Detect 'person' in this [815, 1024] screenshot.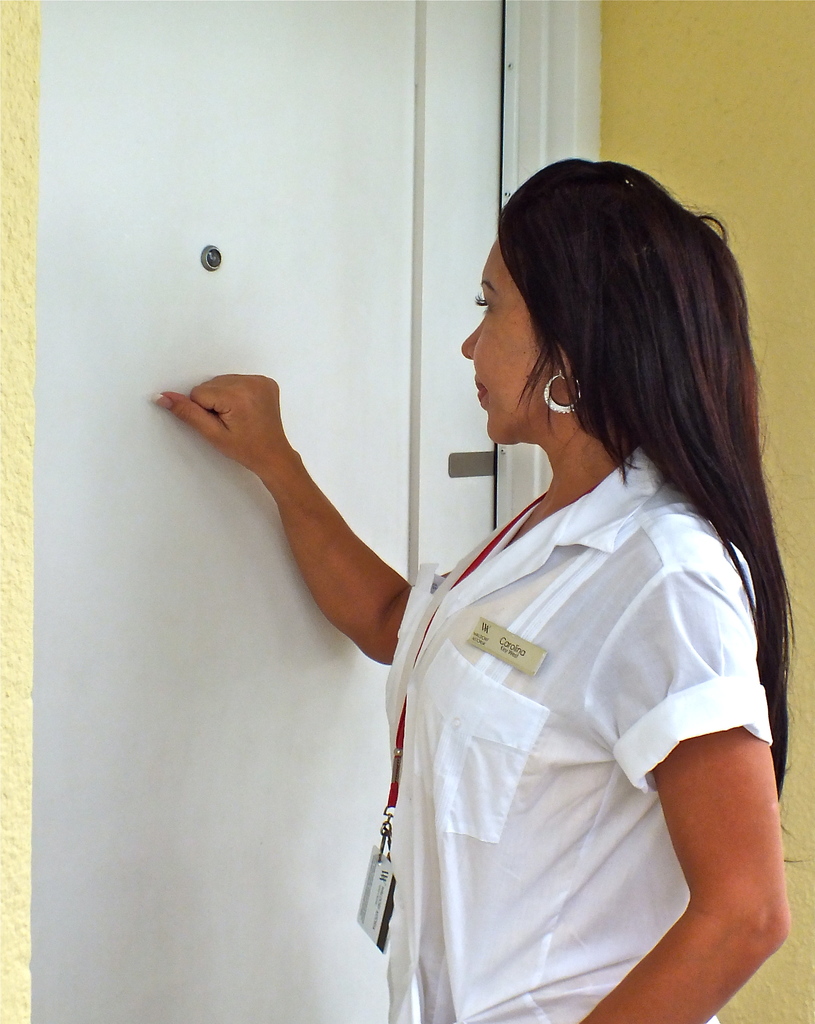
Detection: (288,149,781,1023).
